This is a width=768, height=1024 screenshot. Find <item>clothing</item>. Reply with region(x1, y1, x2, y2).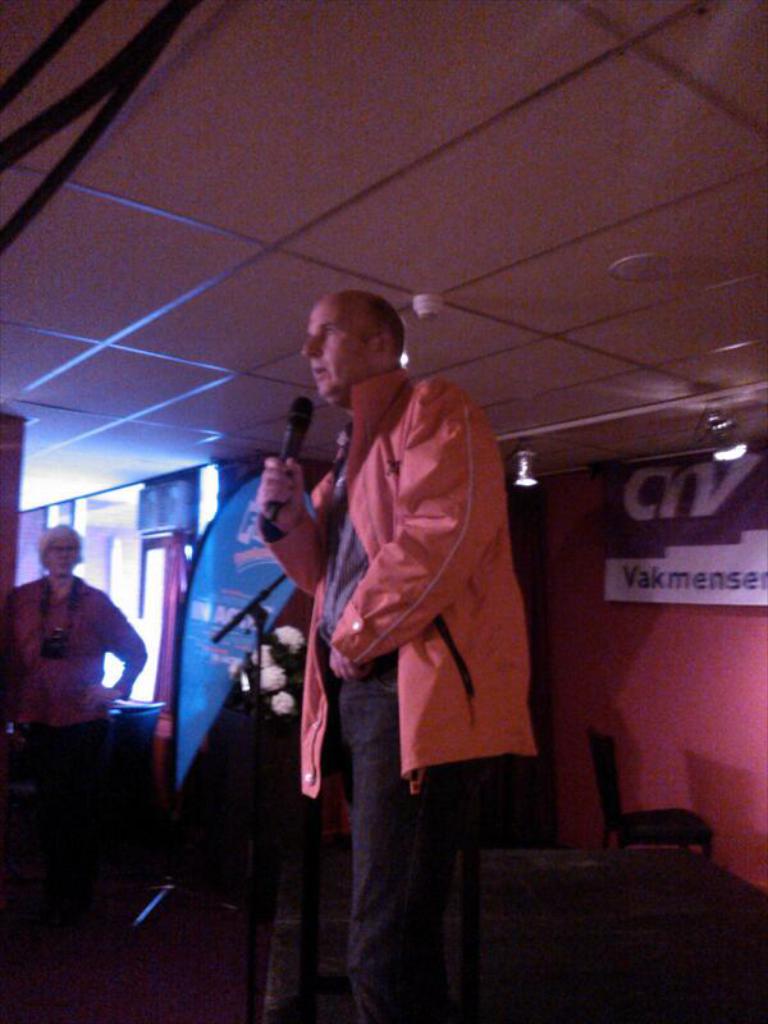
region(268, 292, 506, 959).
